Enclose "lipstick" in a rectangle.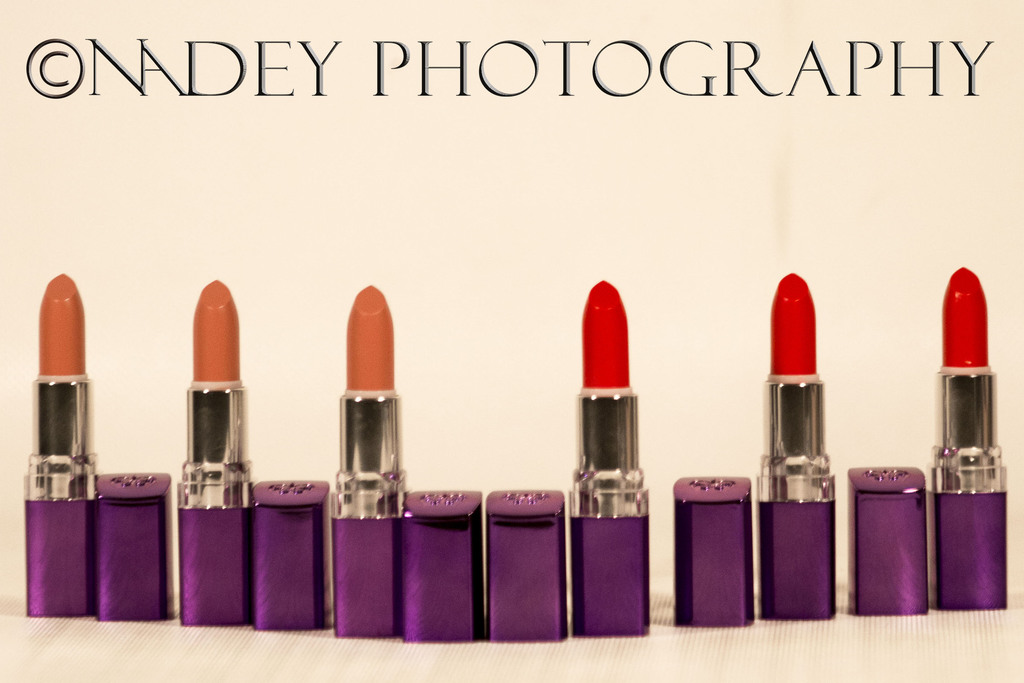
region(926, 263, 1007, 611).
